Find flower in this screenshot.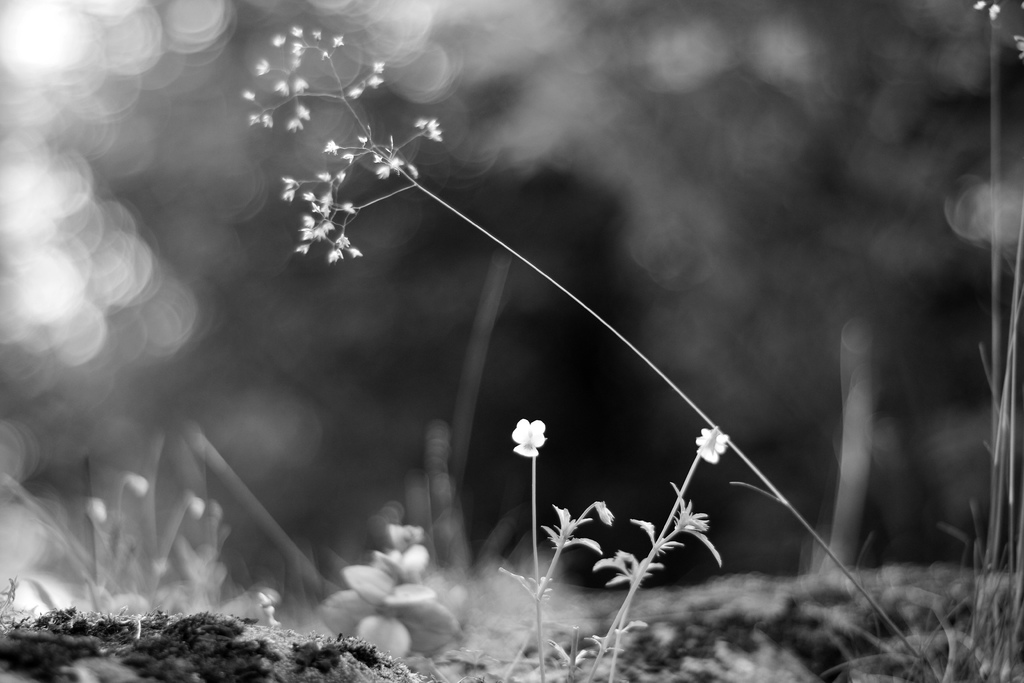
The bounding box for flower is x1=415, y1=119, x2=444, y2=143.
